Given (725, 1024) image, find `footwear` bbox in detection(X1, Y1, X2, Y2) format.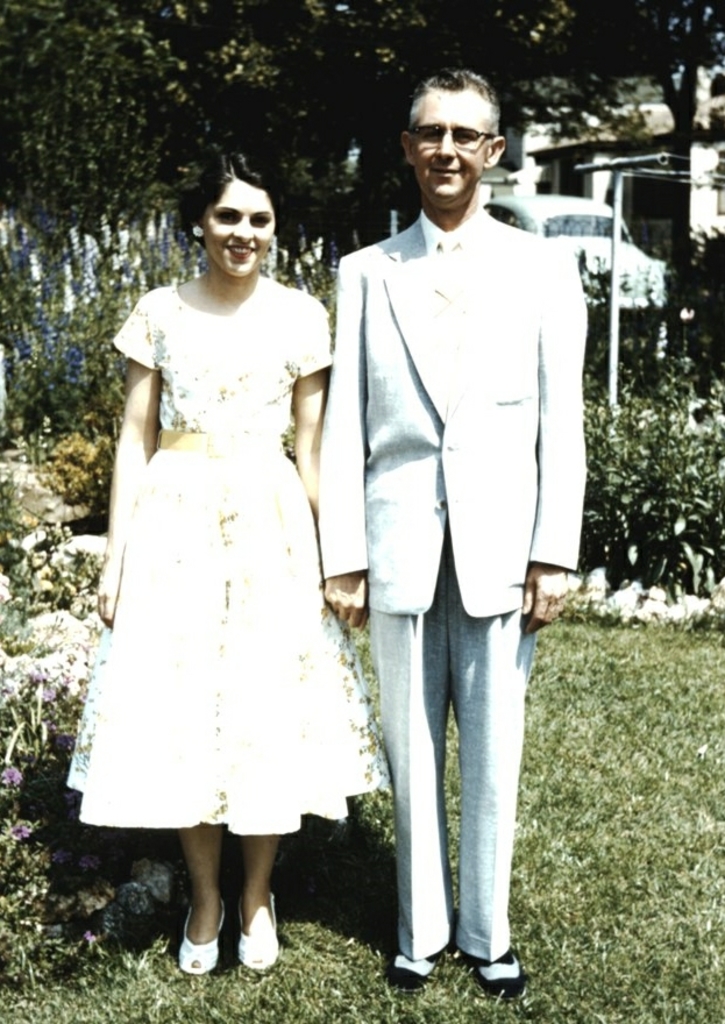
detection(479, 954, 520, 1011).
